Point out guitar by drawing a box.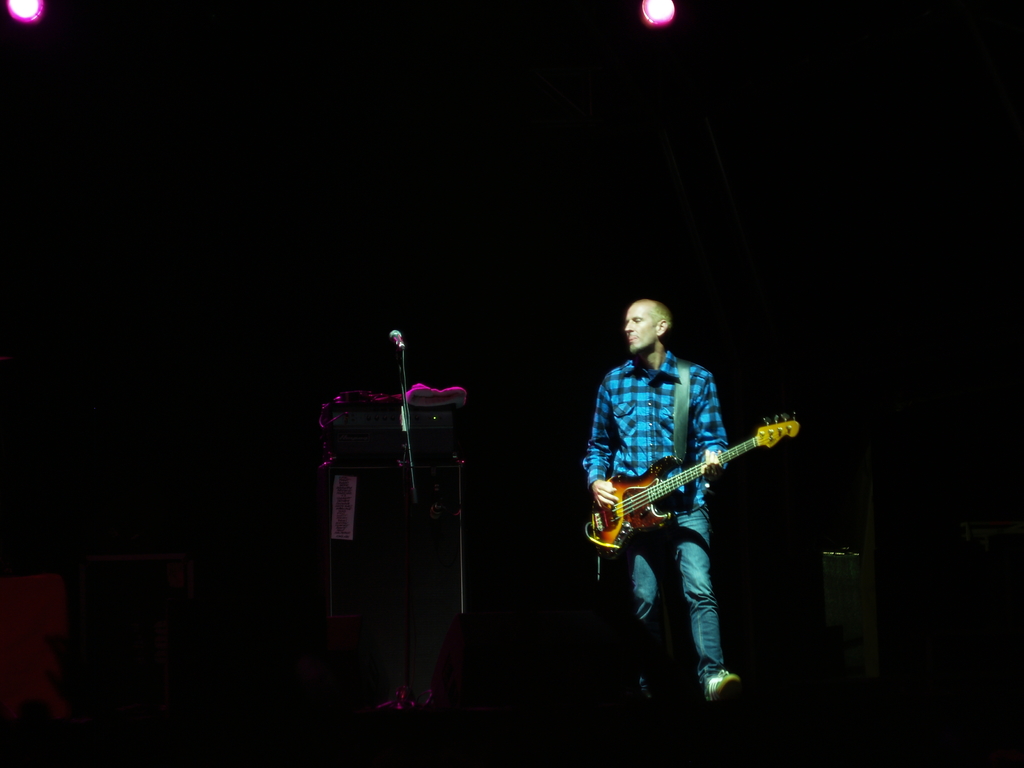
select_region(578, 424, 810, 558).
